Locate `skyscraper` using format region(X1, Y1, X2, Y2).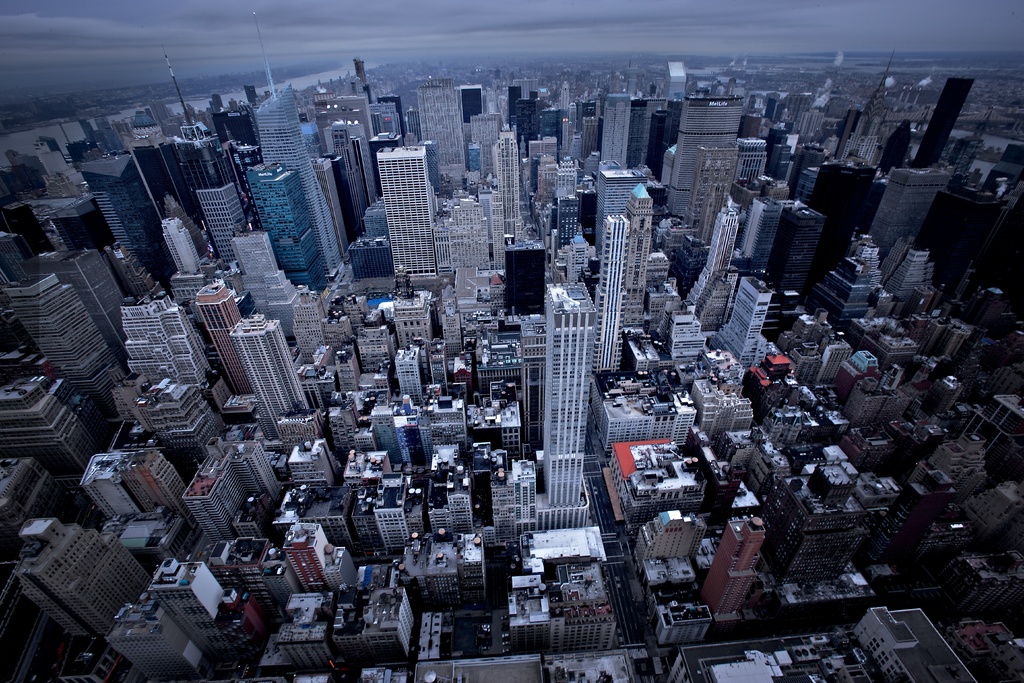
region(77, 145, 179, 286).
